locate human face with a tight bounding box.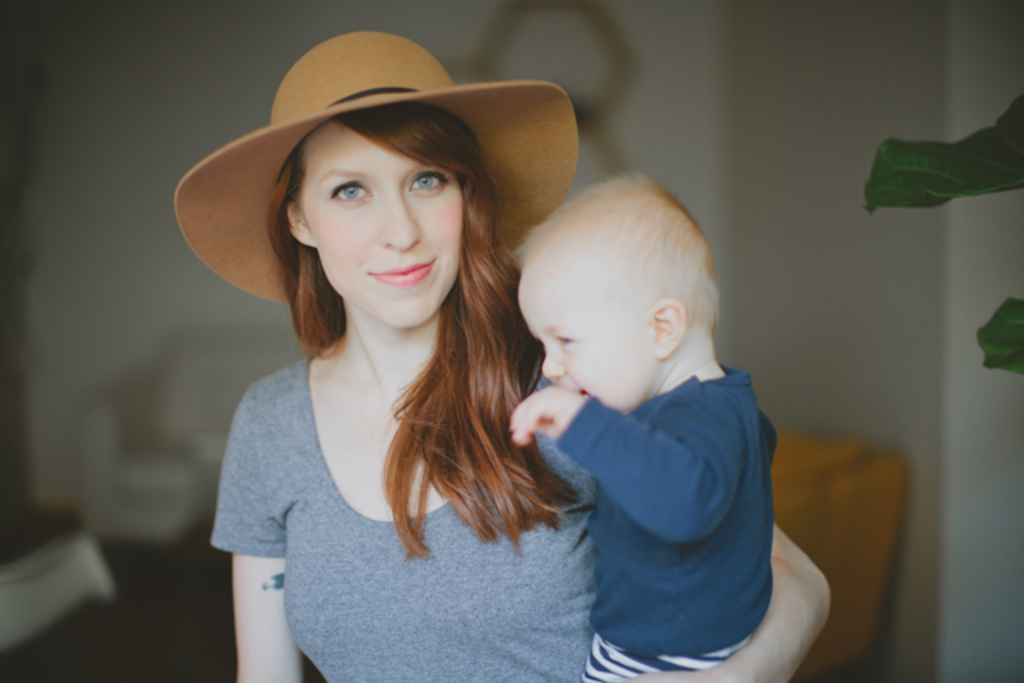
298:126:466:331.
